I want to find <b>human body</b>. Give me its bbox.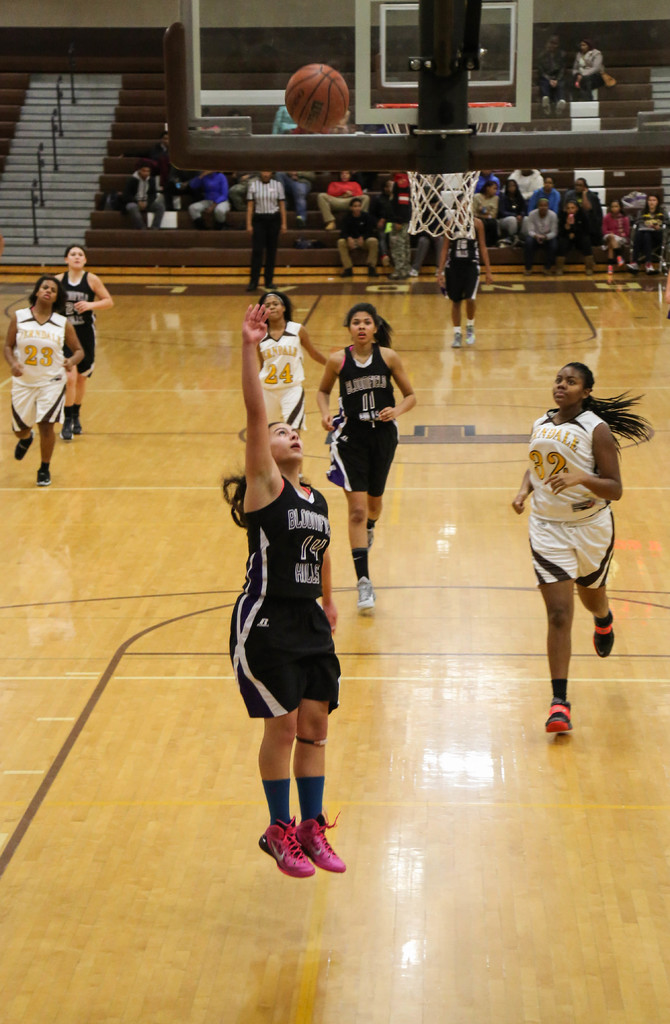
box=[107, 159, 163, 229].
